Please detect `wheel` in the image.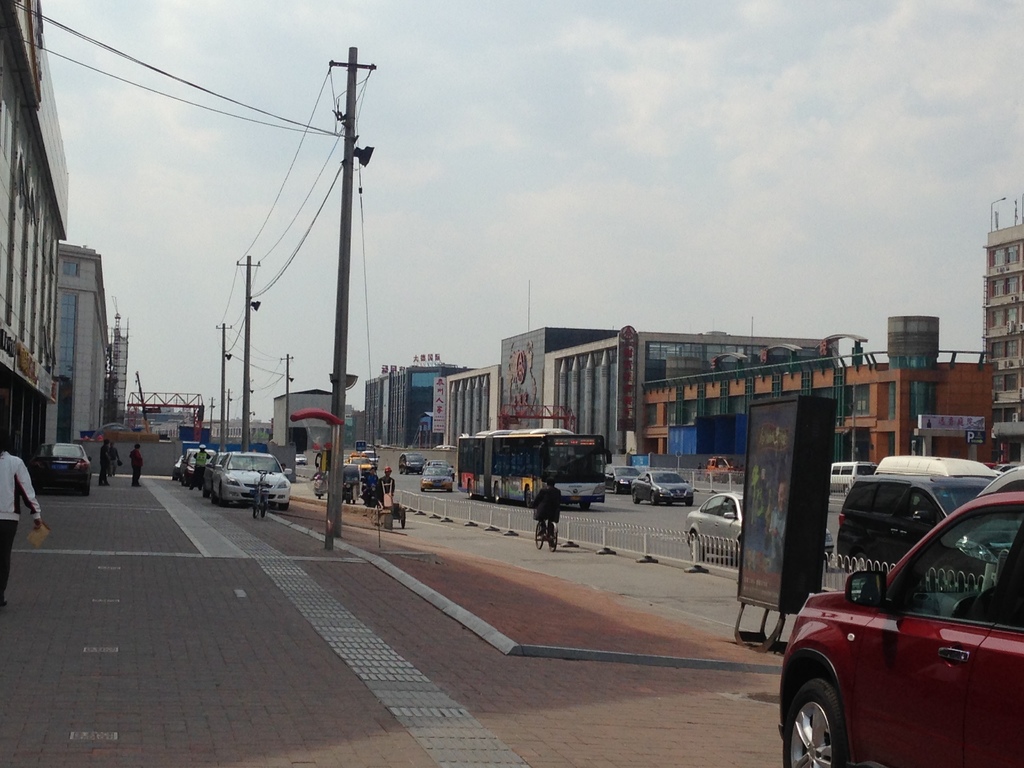
688, 529, 701, 557.
